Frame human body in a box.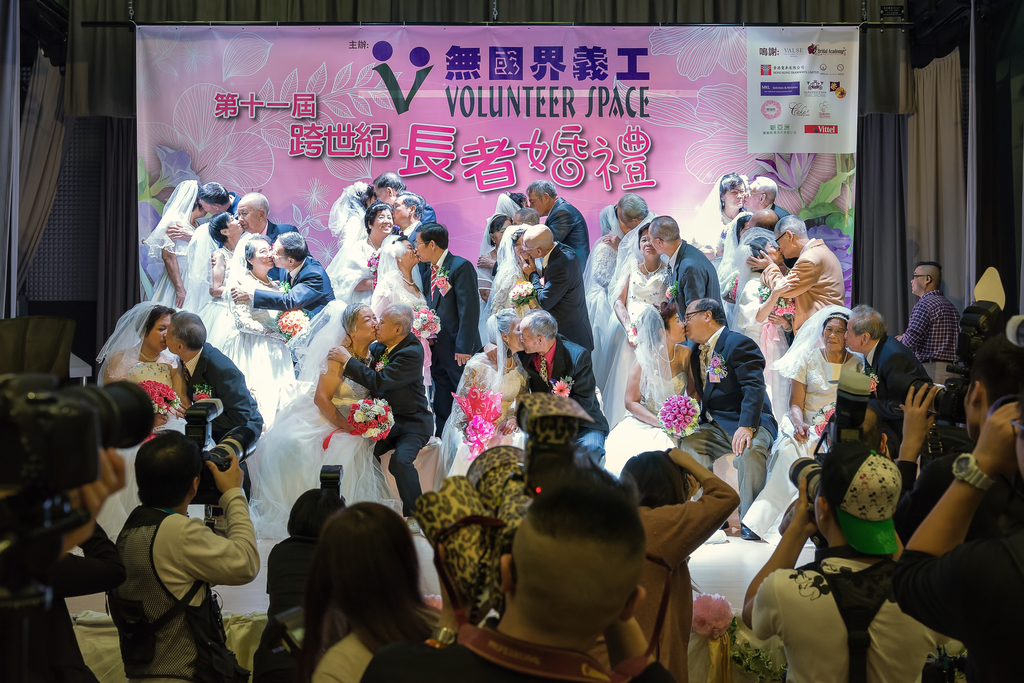
locate(245, 305, 443, 618).
